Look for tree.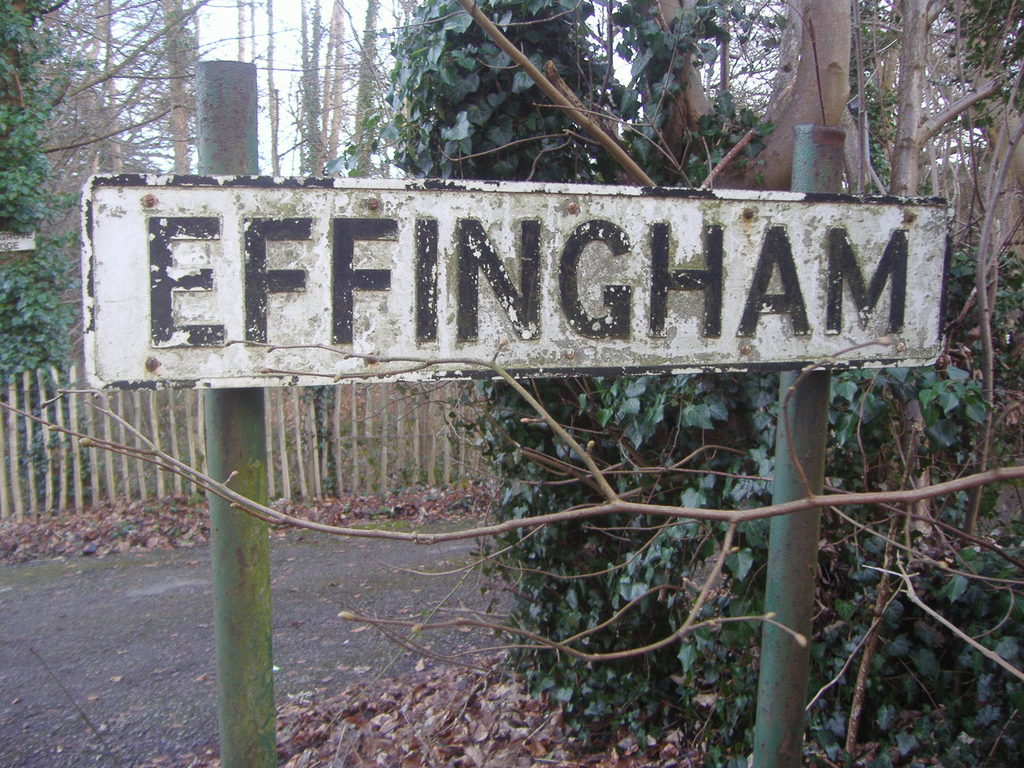
Found: BBox(79, 0, 129, 187).
